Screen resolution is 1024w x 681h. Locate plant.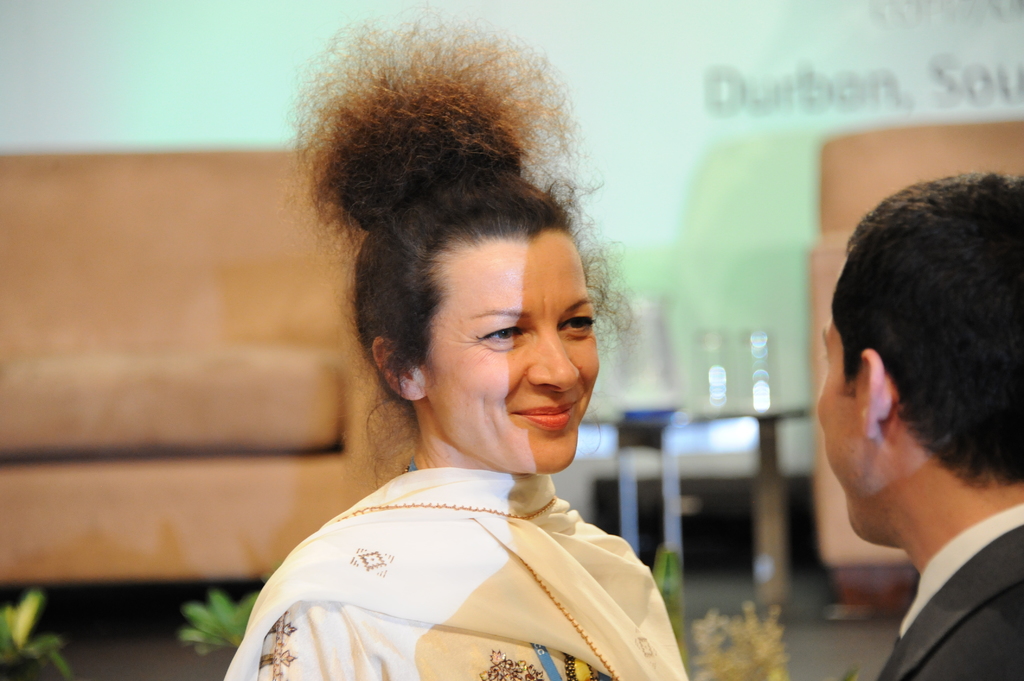
Rect(834, 662, 863, 680).
